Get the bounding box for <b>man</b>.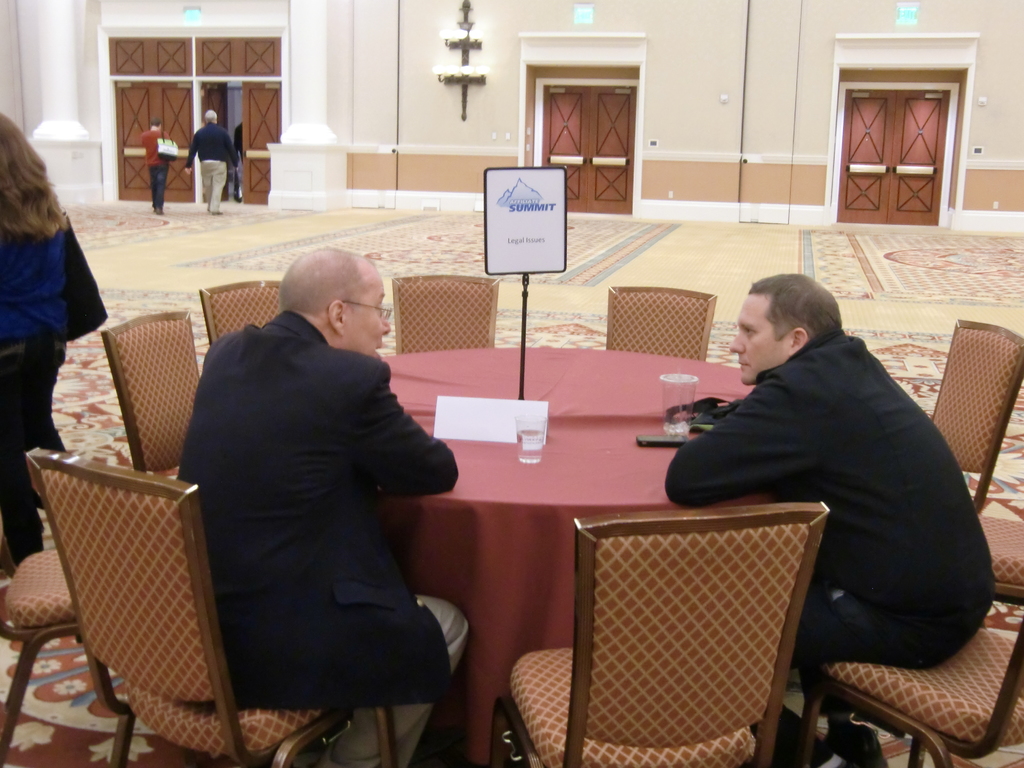
(147,227,470,739).
